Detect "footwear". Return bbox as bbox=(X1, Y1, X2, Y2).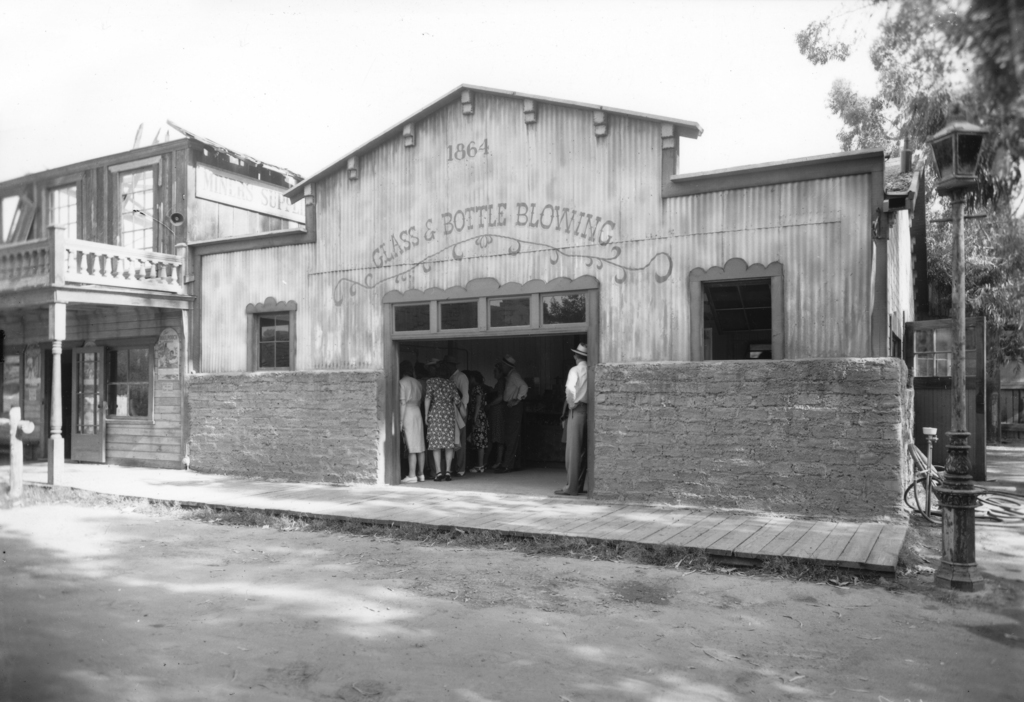
bbox=(434, 473, 442, 481).
